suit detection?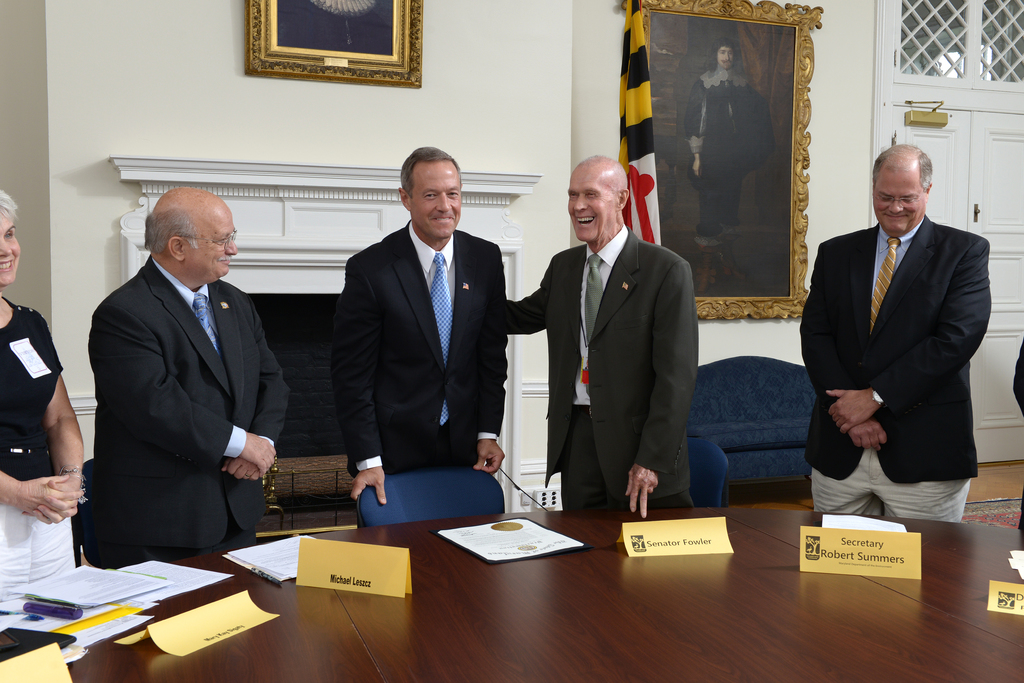
800:213:993:521
